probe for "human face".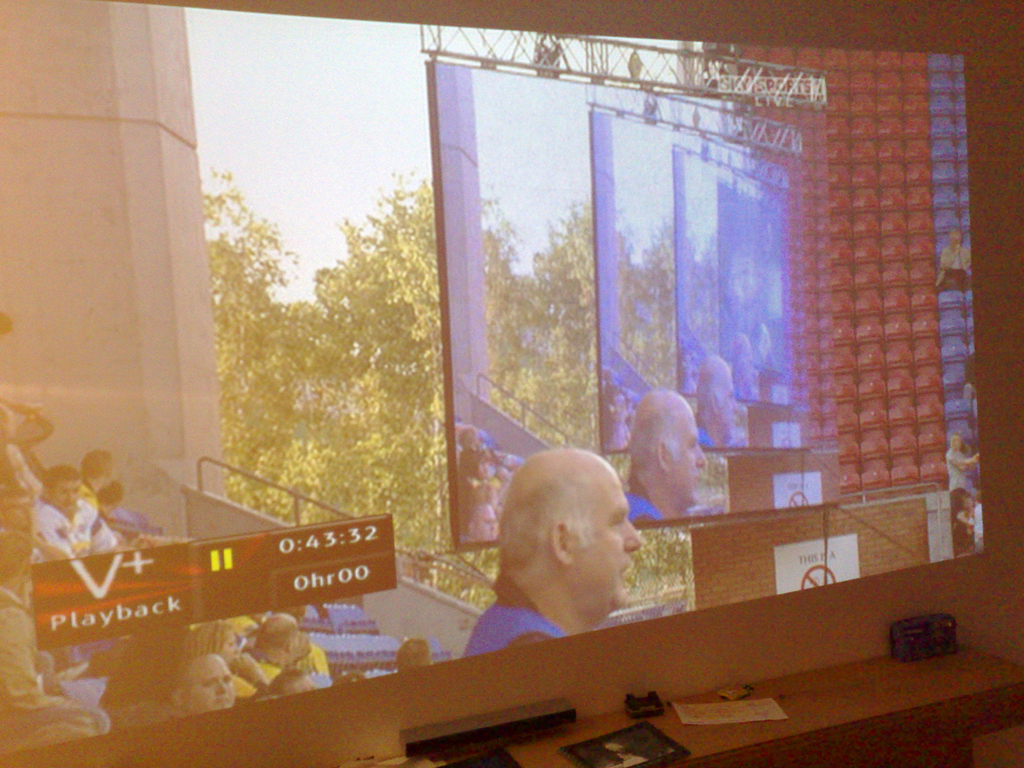
Probe result: x1=190, y1=658, x2=233, y2=712.
